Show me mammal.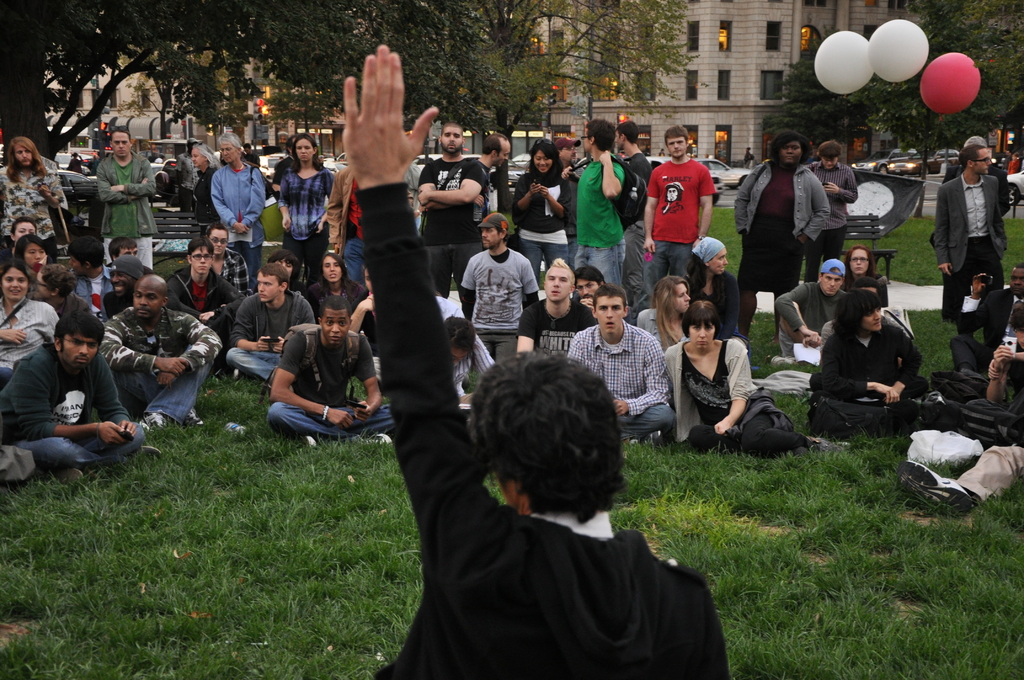
mammal is here: BBox(576, 115, 630, 295).
